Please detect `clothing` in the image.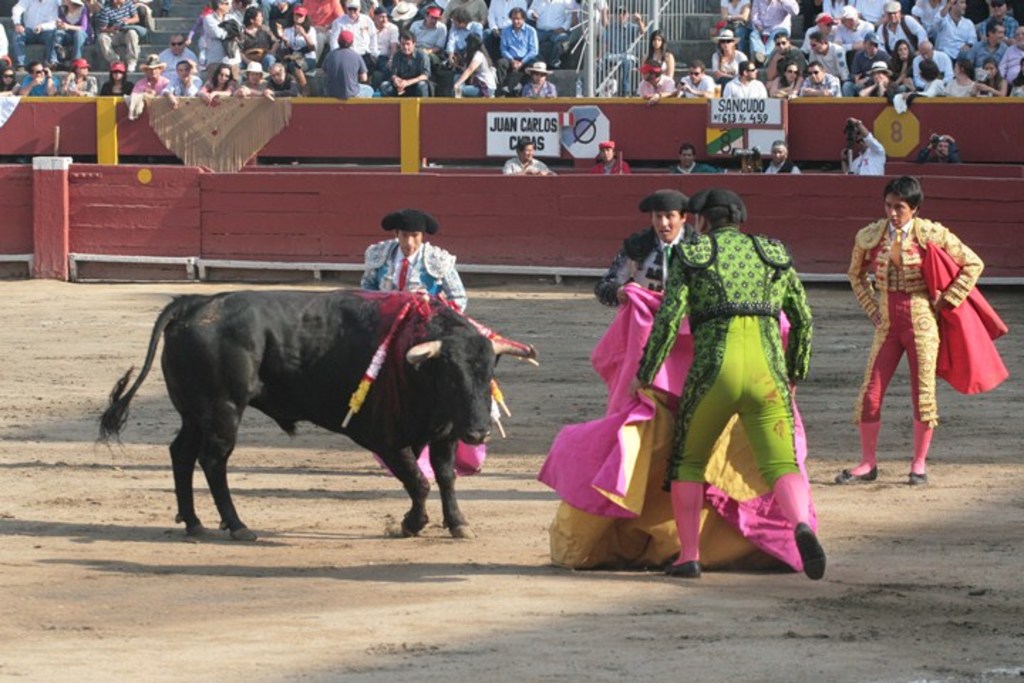
bbox(361, 238, 489, 487).
